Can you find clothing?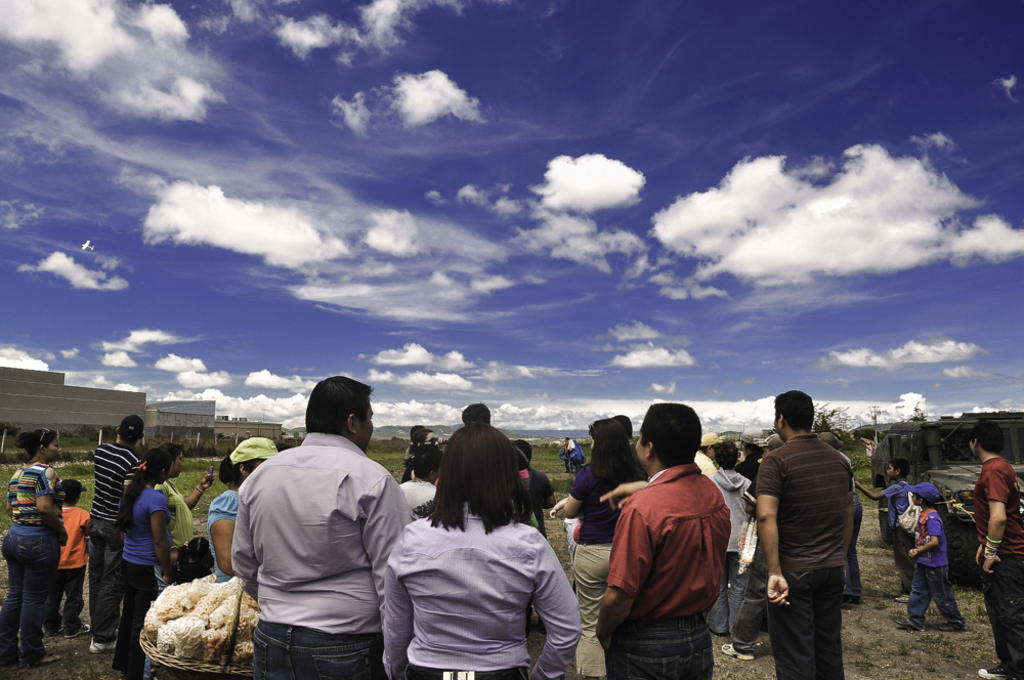
Yes, bounding box: pyautogui.locateOnScreen(114, 478, 177, 679).
